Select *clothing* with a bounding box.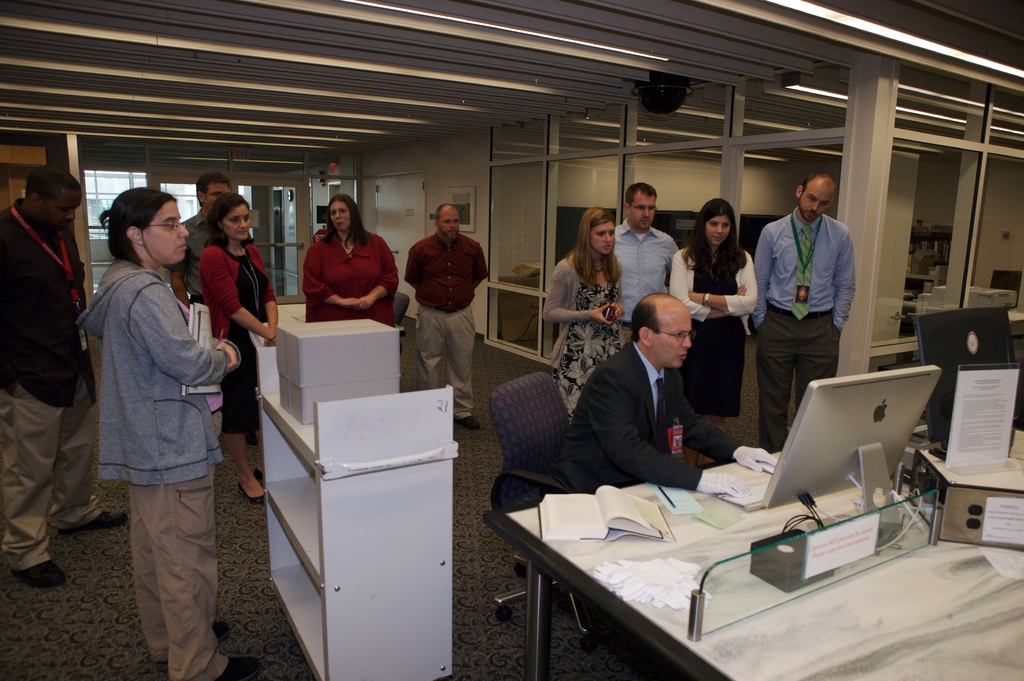
bbox(758, 180, 865, 408).
